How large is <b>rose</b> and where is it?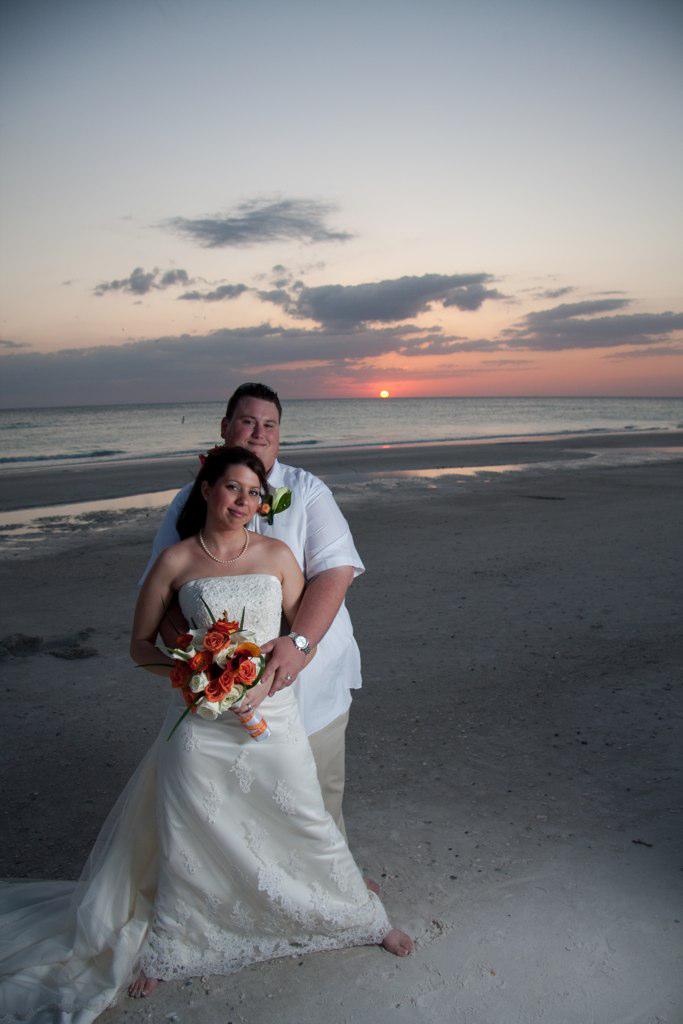
Bounding box: box=[271, 488, 293, 512].
